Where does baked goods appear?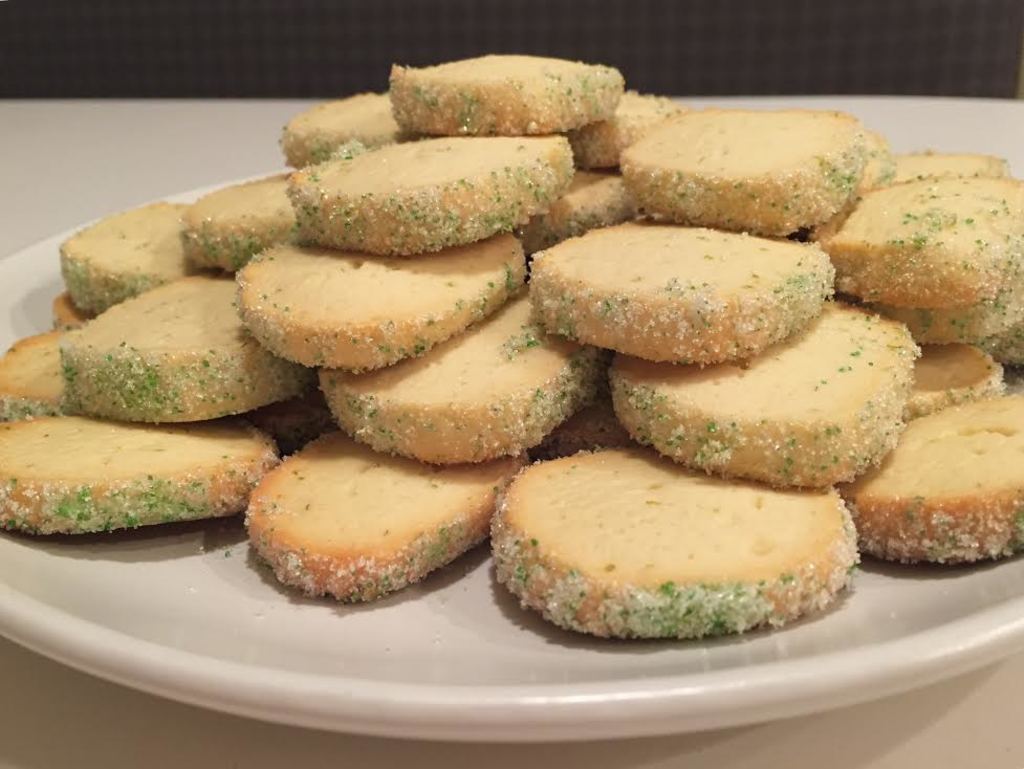
Appears at x1=233 y1=229 x2=530 y2=372.
